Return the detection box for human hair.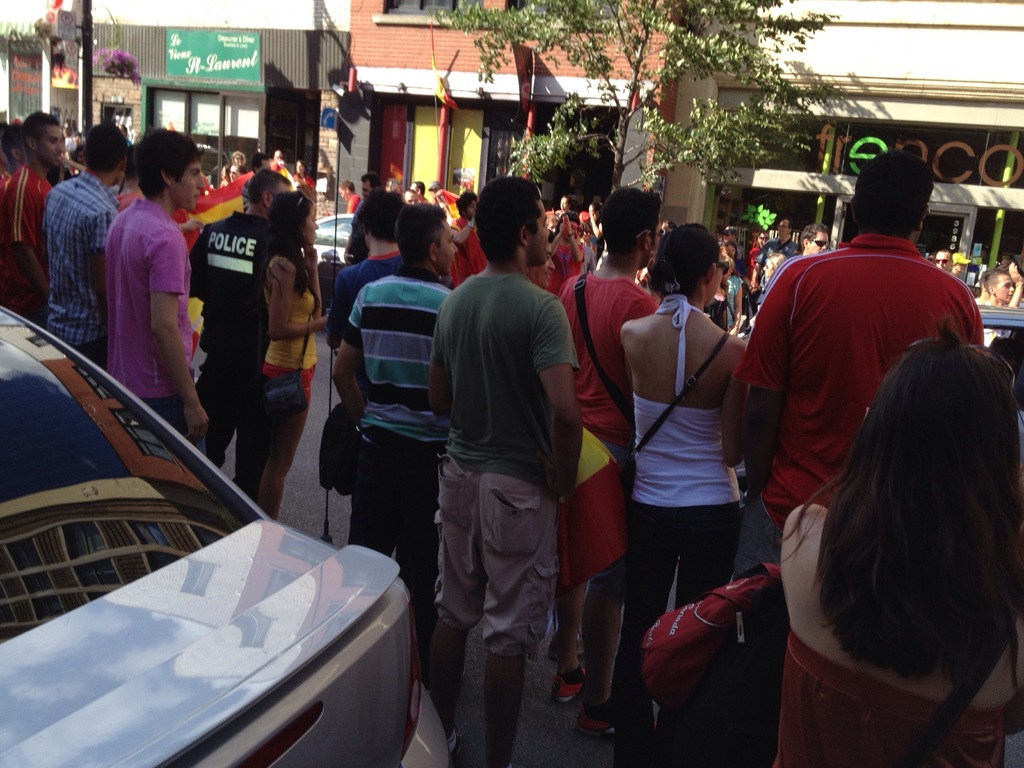
(17,108,61,160).
